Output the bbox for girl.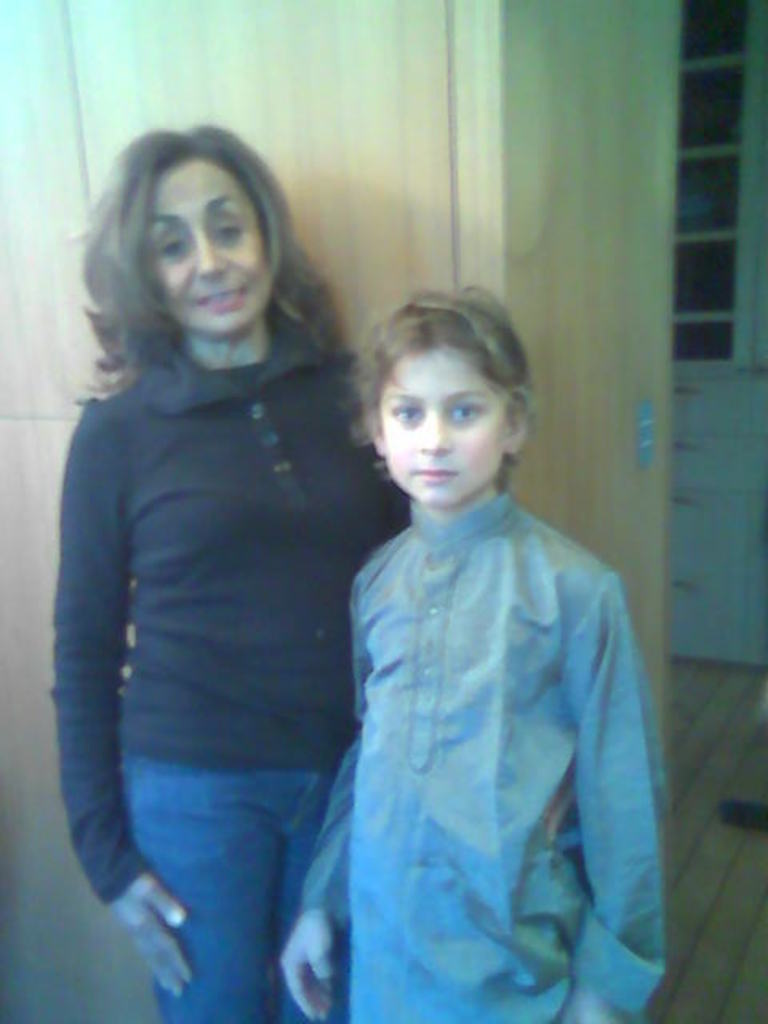
l=270, t=278, r=674, b=1022.
